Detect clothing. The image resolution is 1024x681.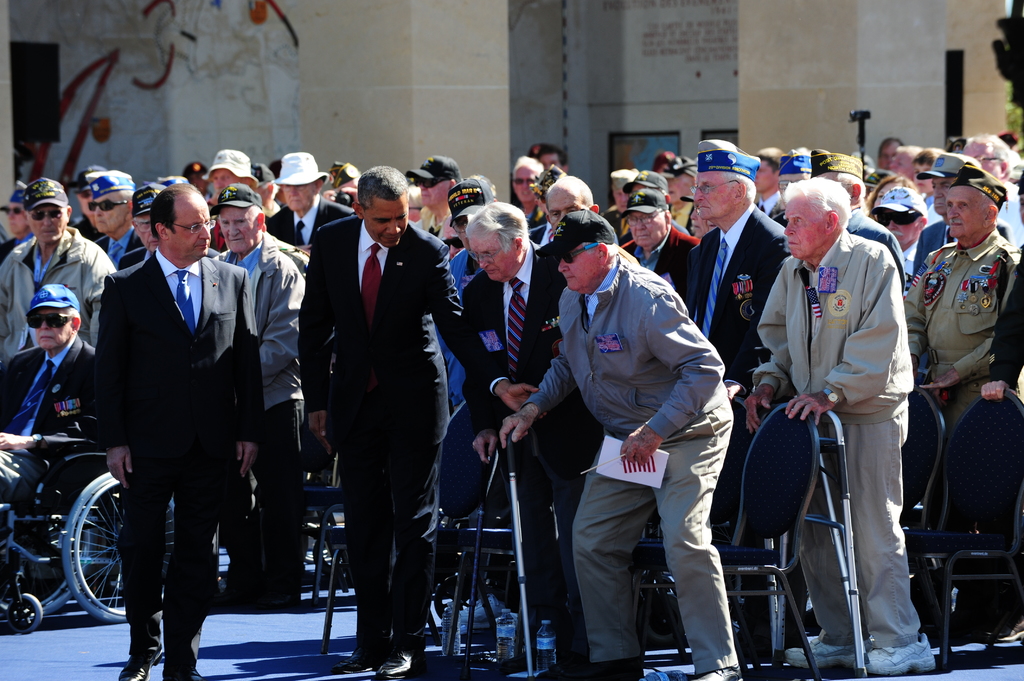
region(525, 238, 752, 670).
